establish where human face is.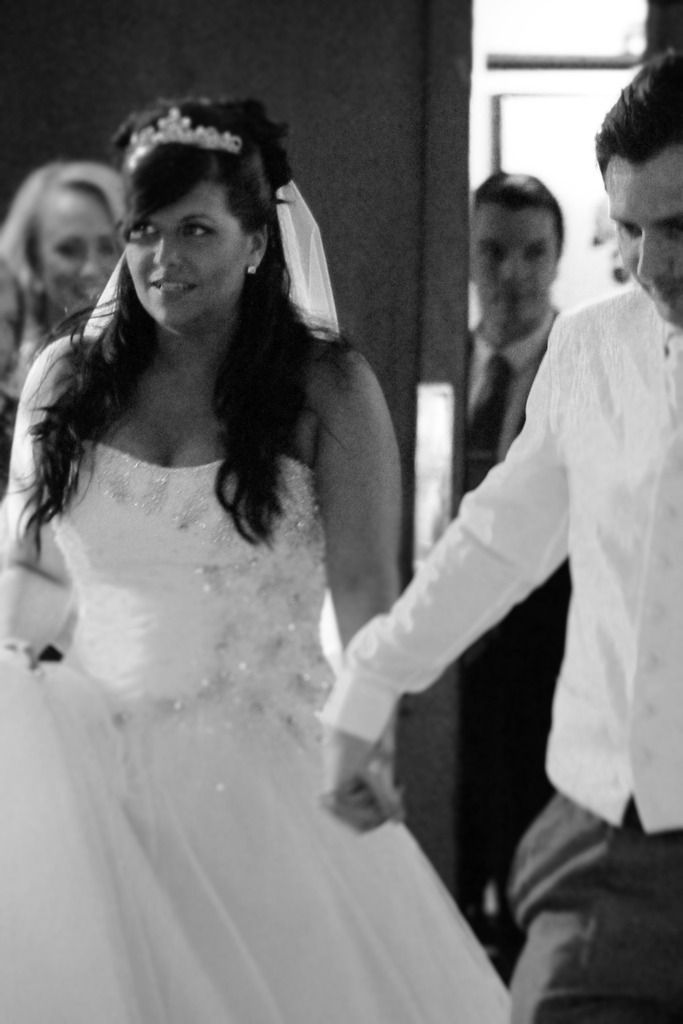
Established at (465, 204, 553, 323).
